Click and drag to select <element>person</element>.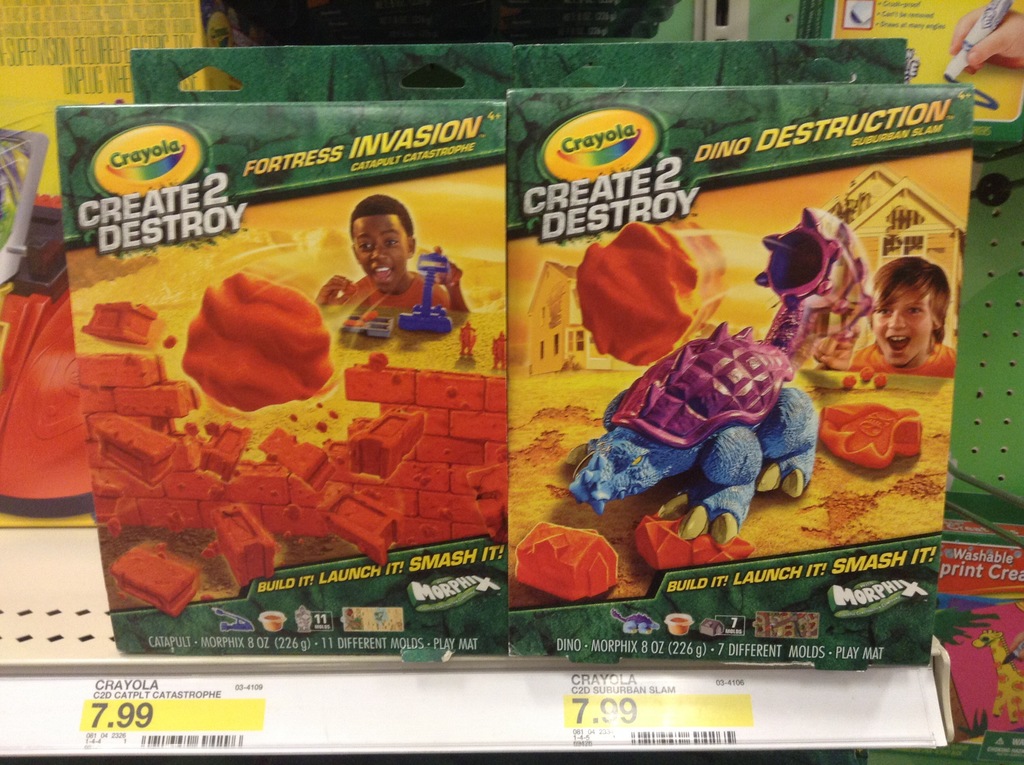
Selection: x1=315 y1=192 x2=469 y2=311.
